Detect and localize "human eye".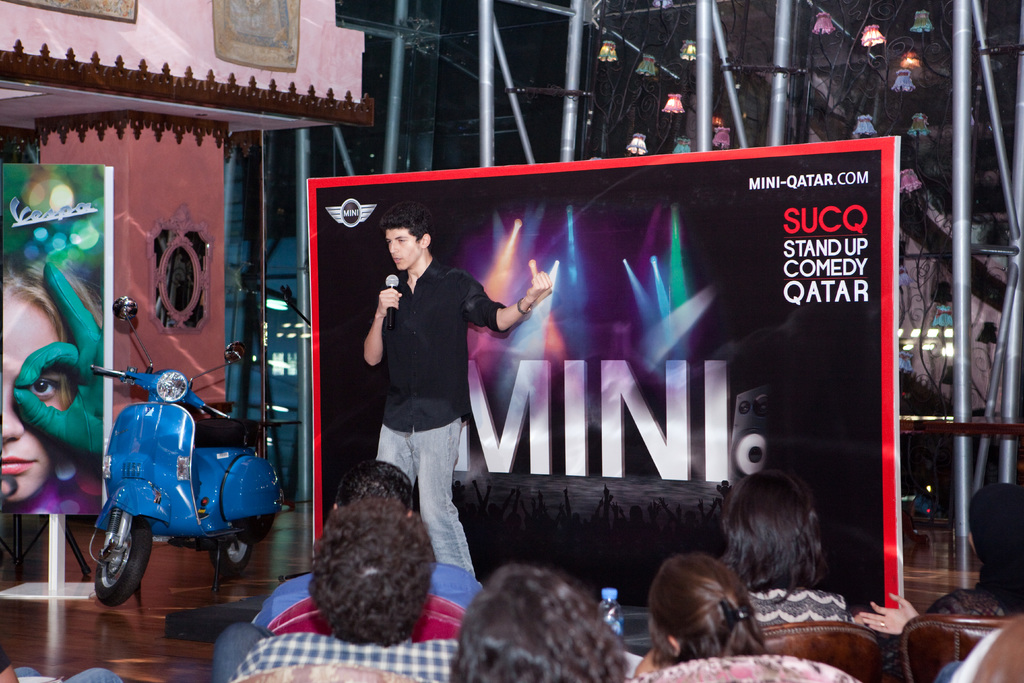
Localized at box(29, 376, 60, 405).
